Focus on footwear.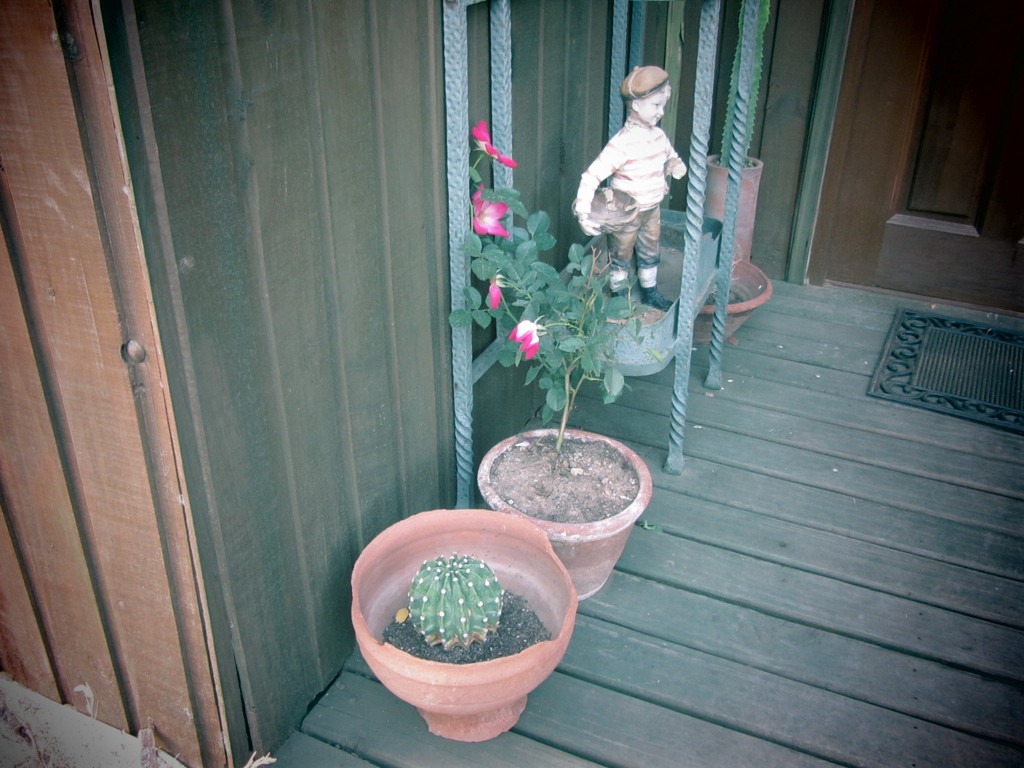
Focused at region(640, 281, 675, 310).
